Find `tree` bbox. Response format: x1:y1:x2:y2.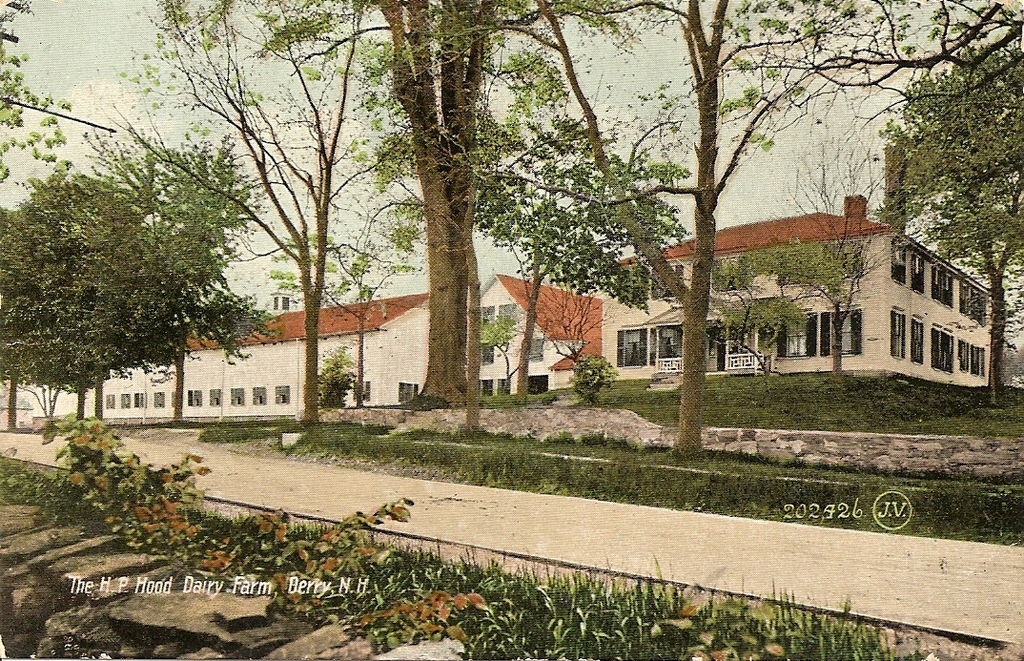
790:137:881:379.
